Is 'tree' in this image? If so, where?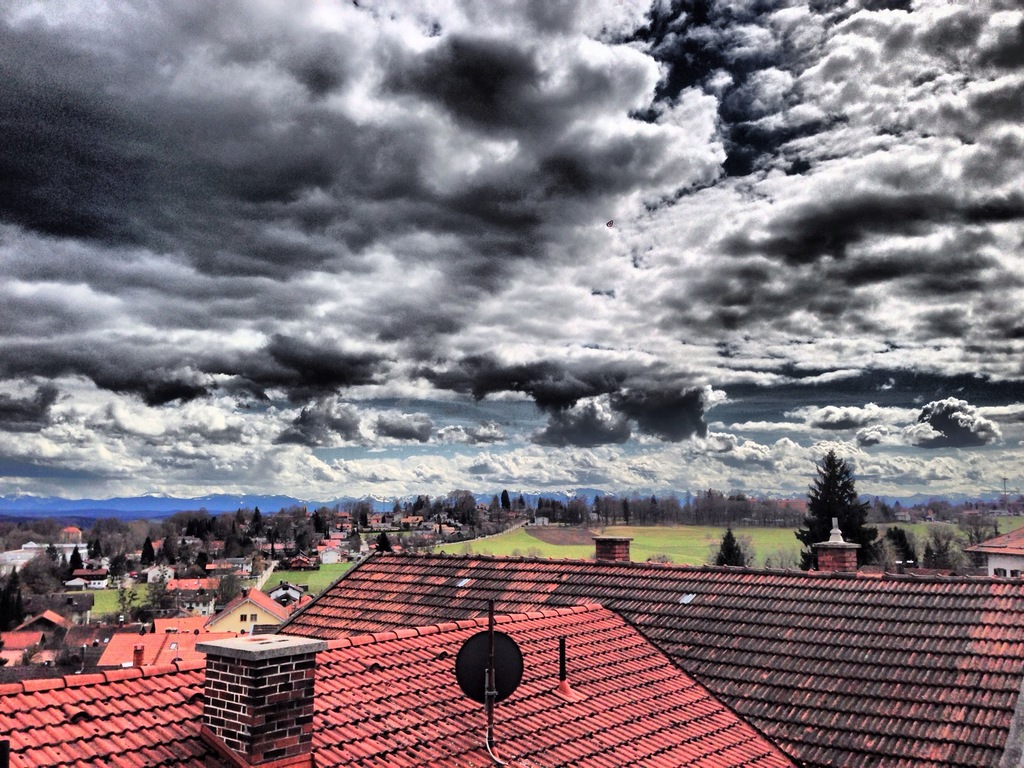
Yes, at (346, 501, 372, 531).
